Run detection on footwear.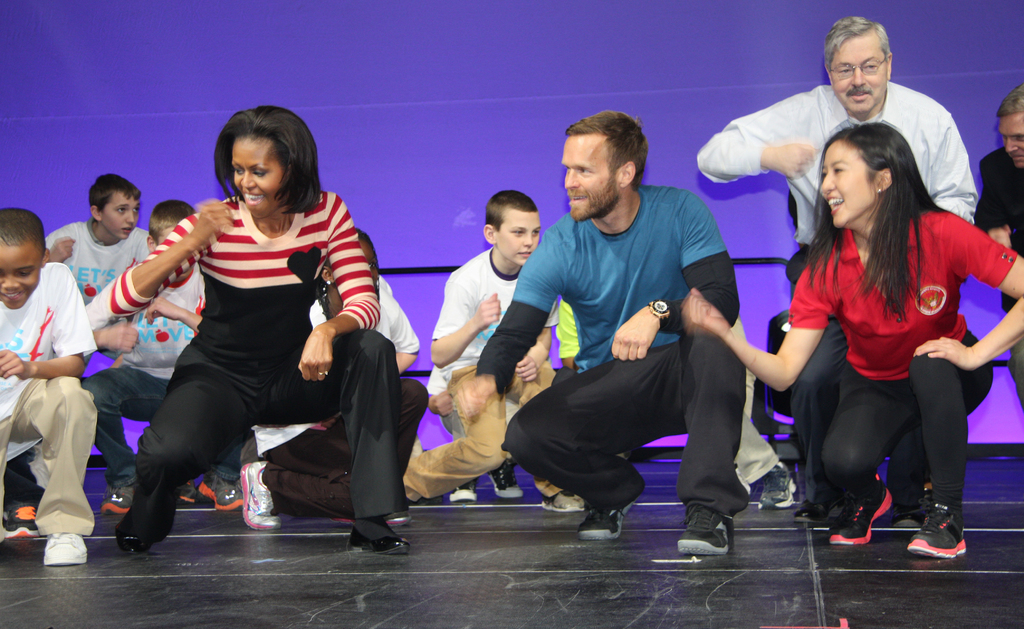
Result: [x1=539, y1=482, x2=586, y2=511].
